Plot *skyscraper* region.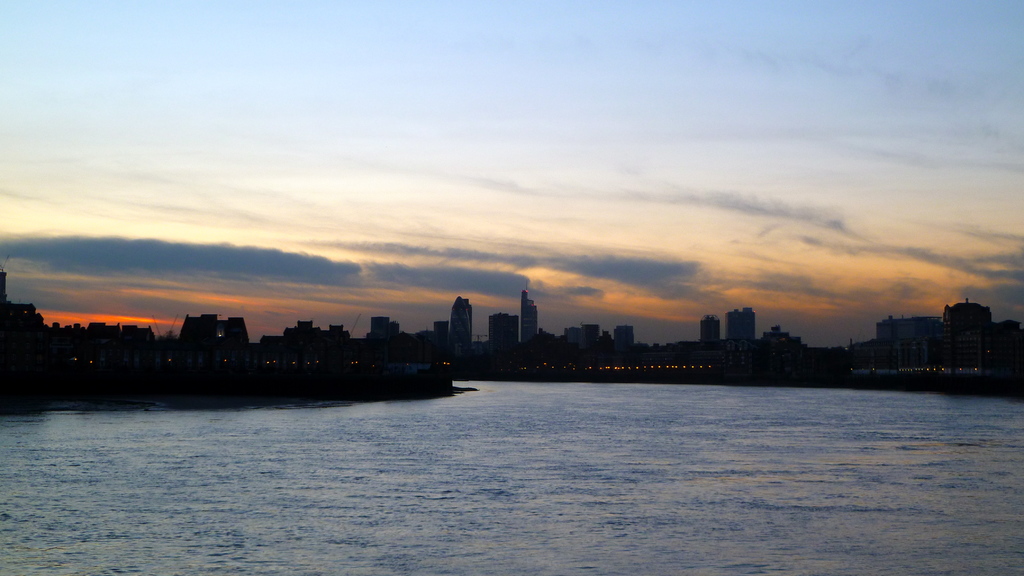
Plotted at locate(878, 316, 945, 347).
